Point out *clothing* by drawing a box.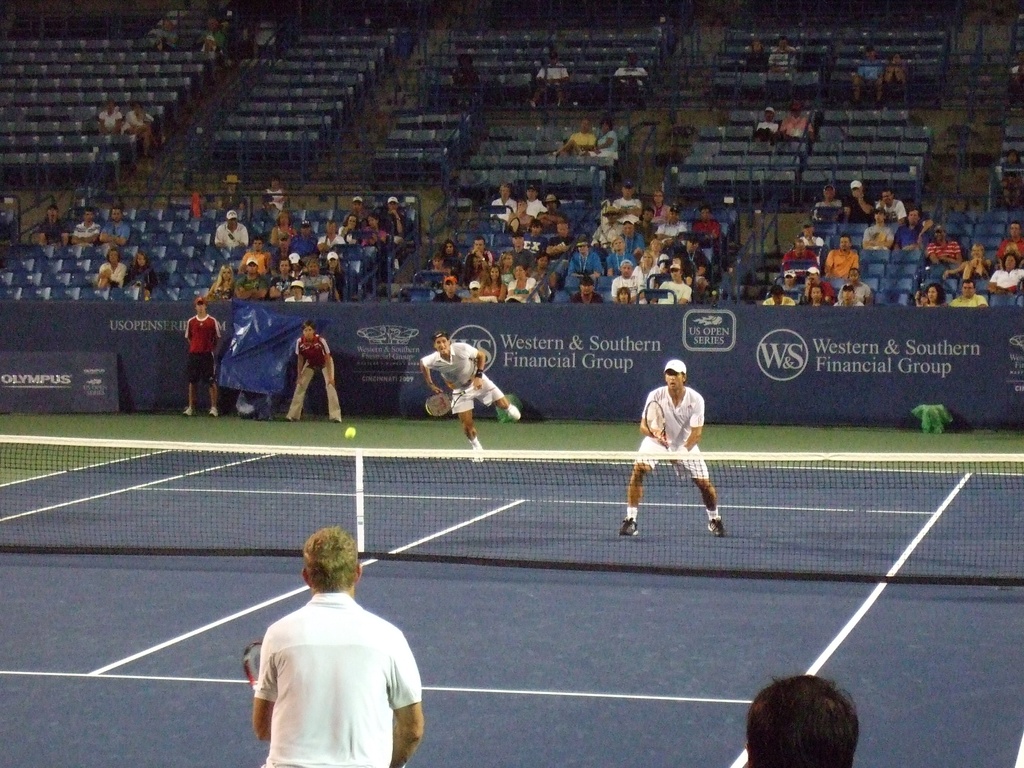
x1=897 y1=222 x2=927 y2=253.
